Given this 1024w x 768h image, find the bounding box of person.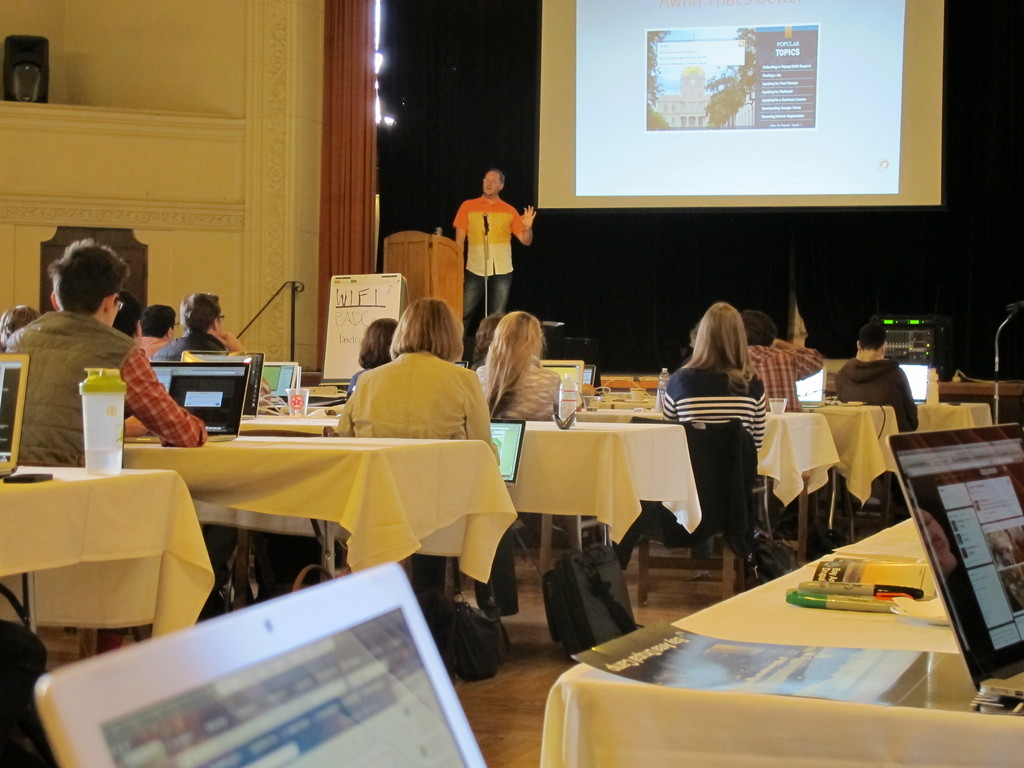
crop(452, 164, 538, 352).
